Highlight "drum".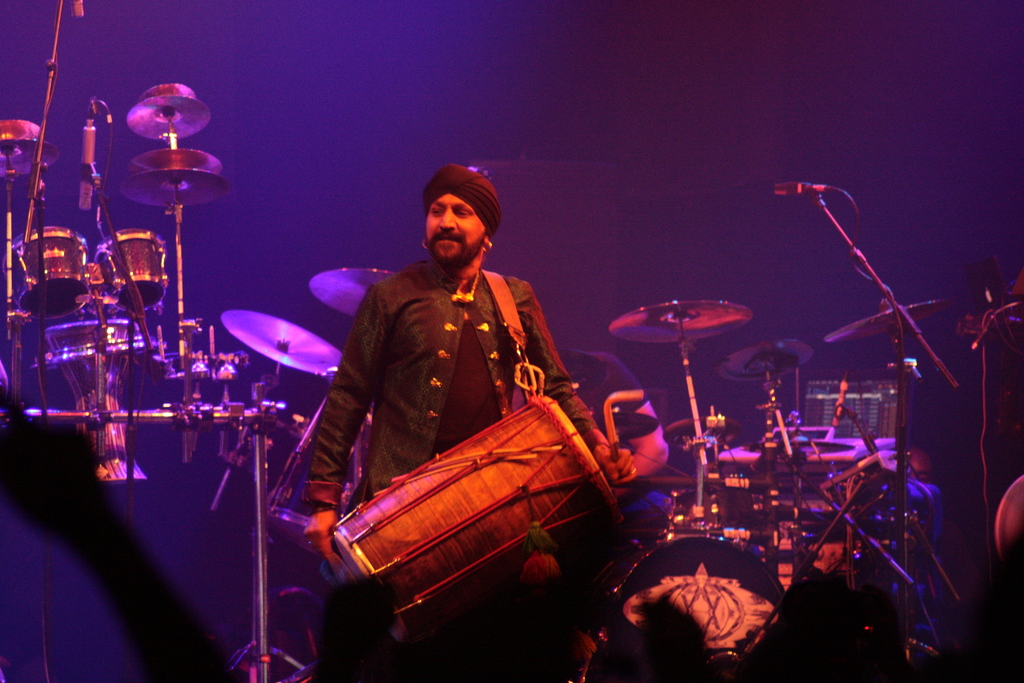
Highlighted region: bbox(8, 226, 90, 324).
